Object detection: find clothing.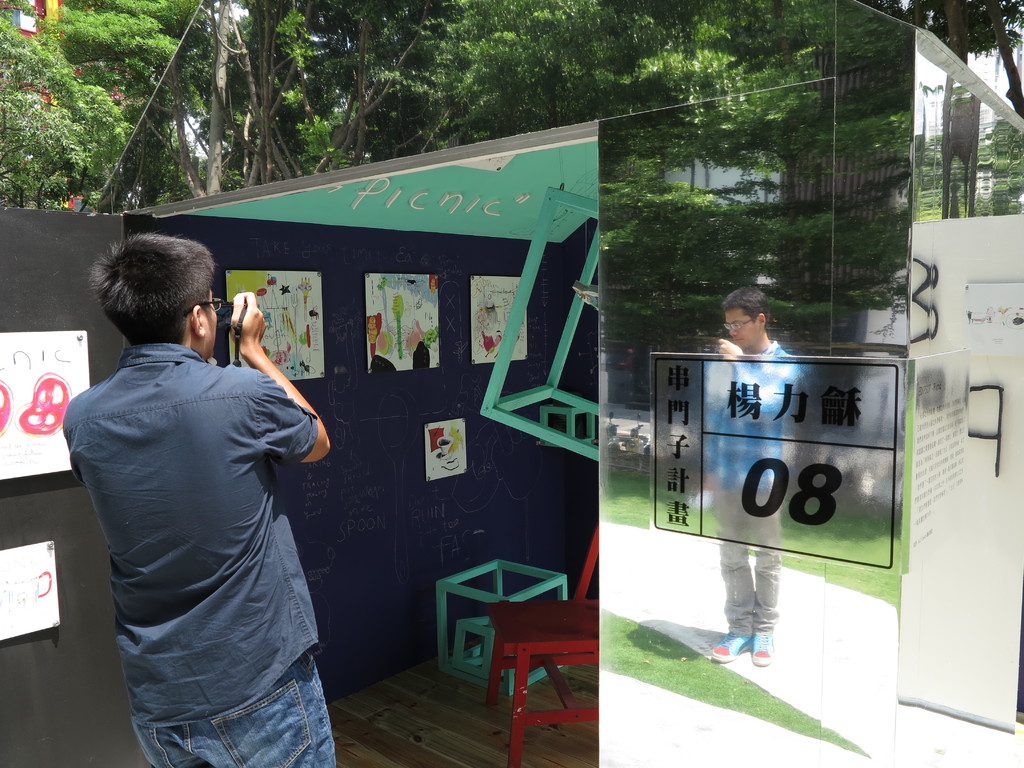
<bbox>70, 273, 331, 760</bbox>.
